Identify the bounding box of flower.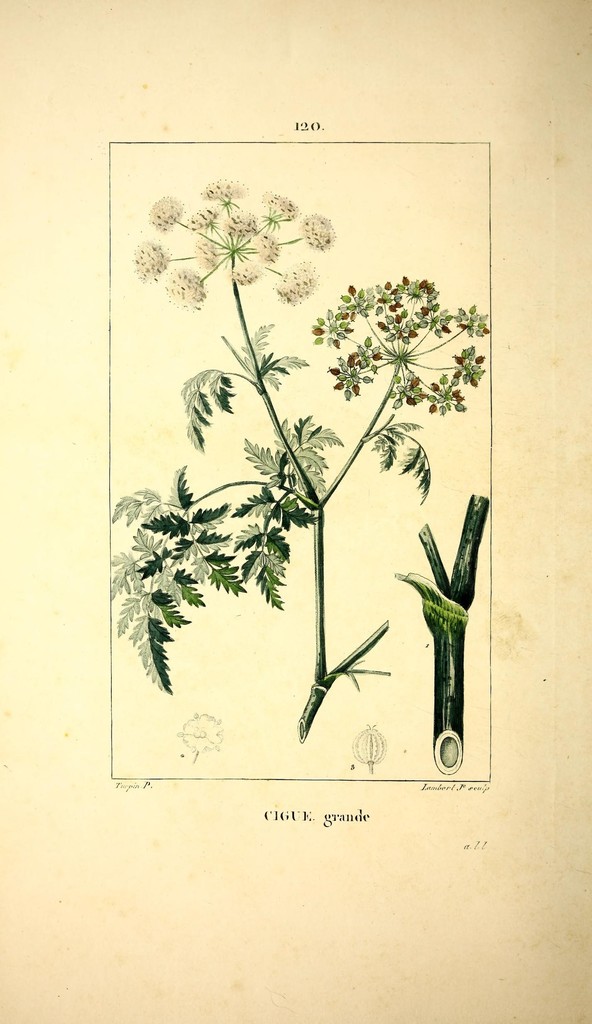
box=[187, 205, 218, 233].
